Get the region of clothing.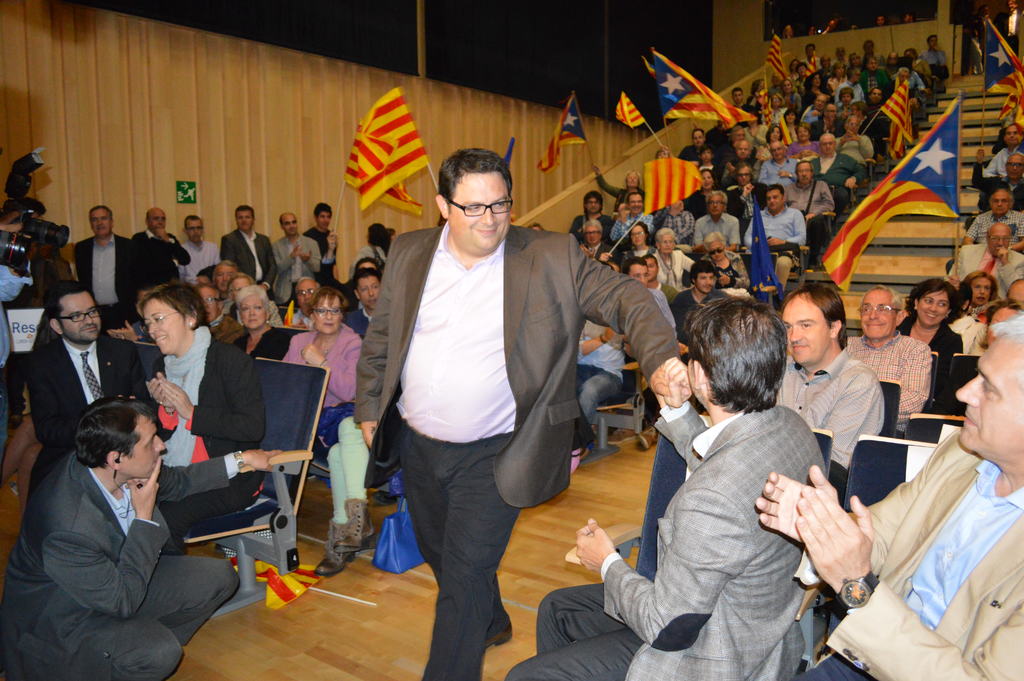
bbox=(745, 206, 803, 293).
